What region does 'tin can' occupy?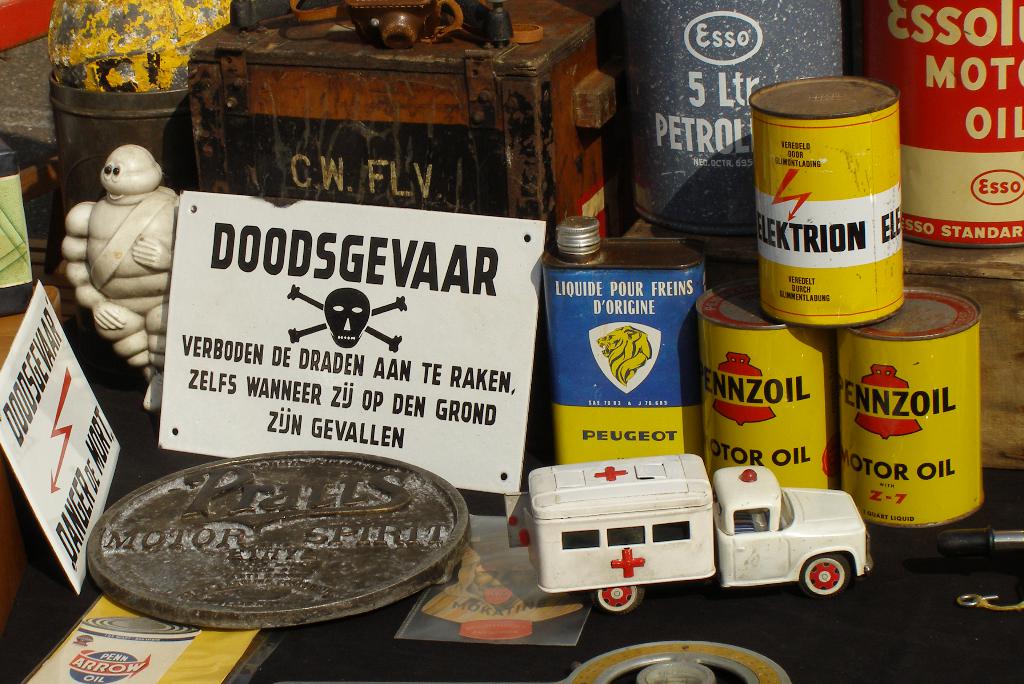
(706,279,840,490).
